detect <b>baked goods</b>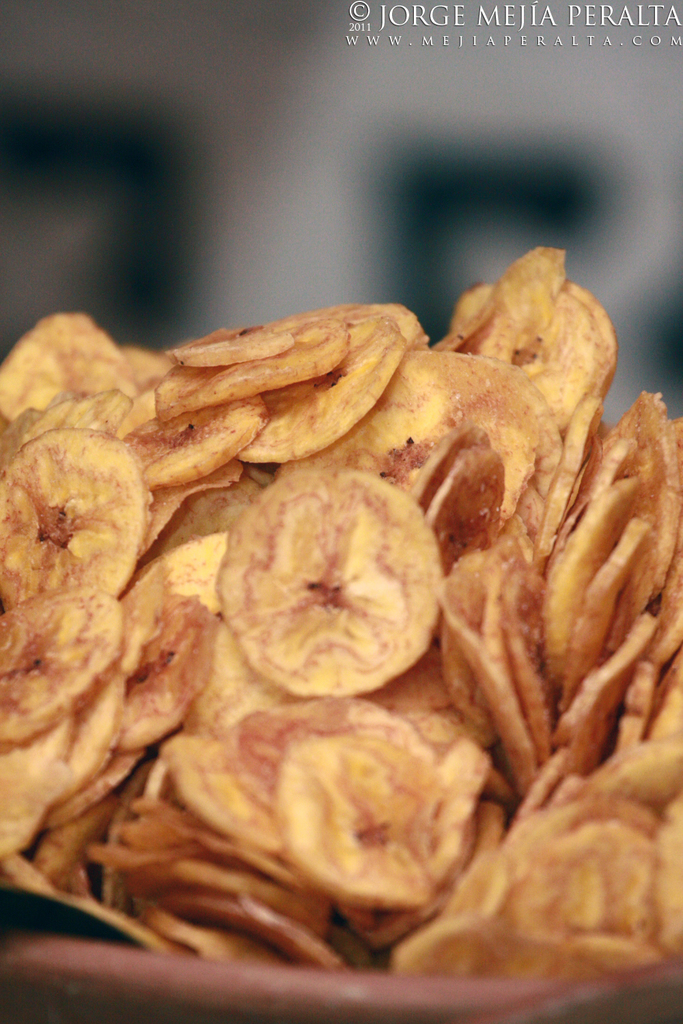
left=0, top=245, right=682, bottom=960
